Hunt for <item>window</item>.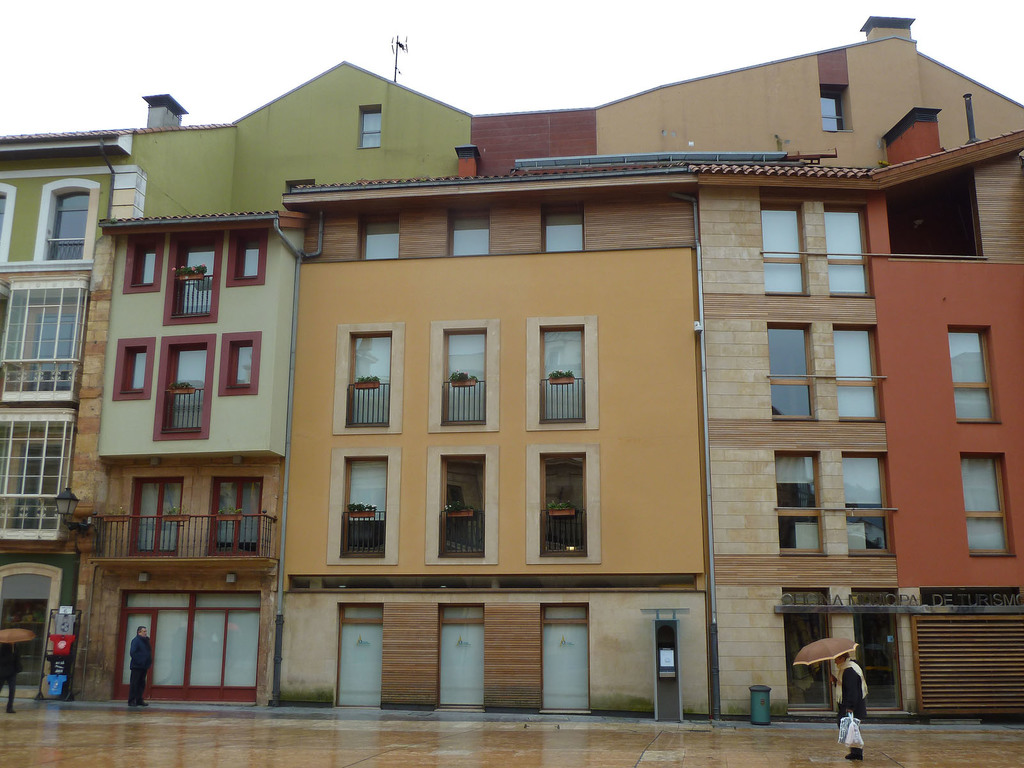
Hunted down at 362 108 381 148.
